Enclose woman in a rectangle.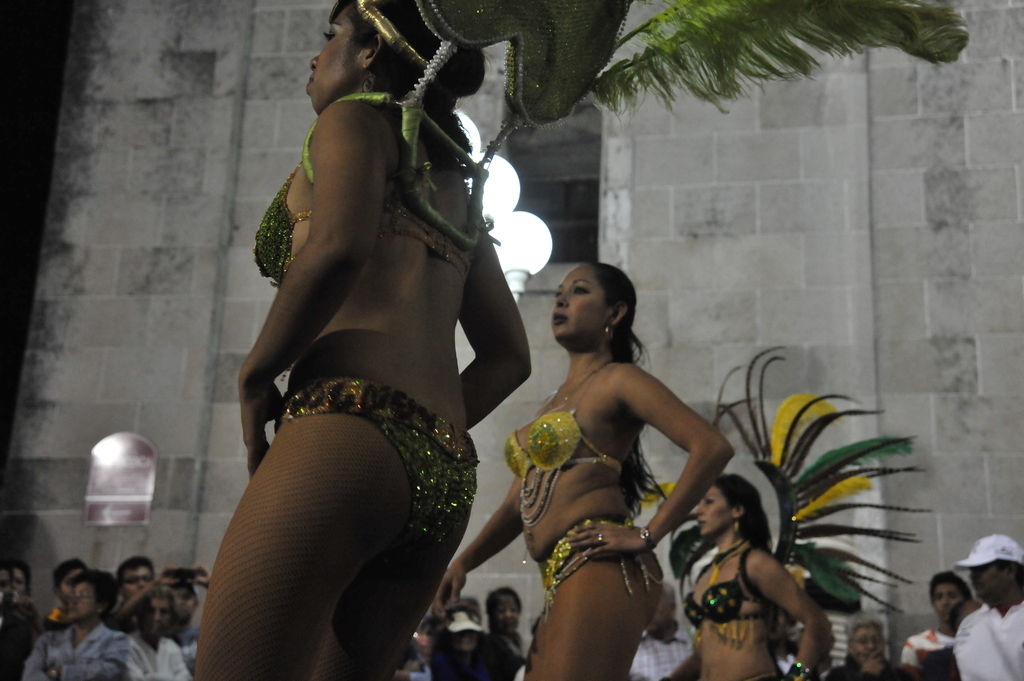
detection(19, 569, 147, 680).
